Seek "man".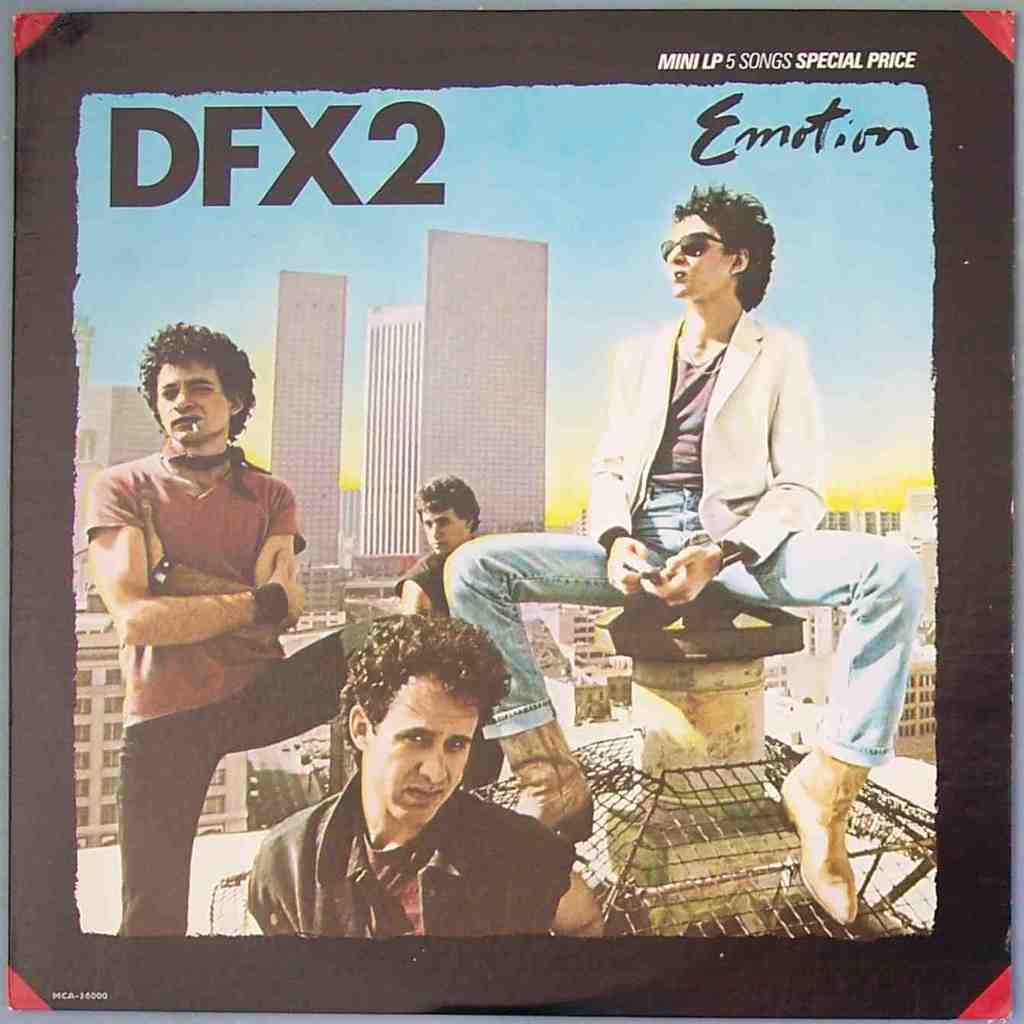
383:475:531:806.
